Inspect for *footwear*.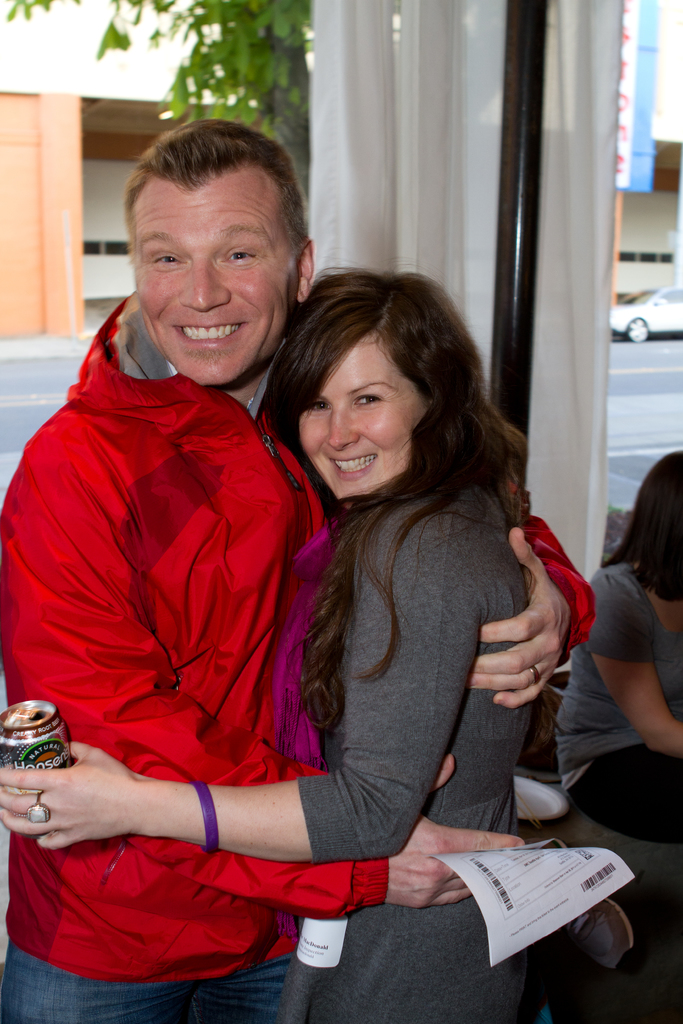
Inspection: pyautogui.locateOnScreen(557, 903, 646, 978).
